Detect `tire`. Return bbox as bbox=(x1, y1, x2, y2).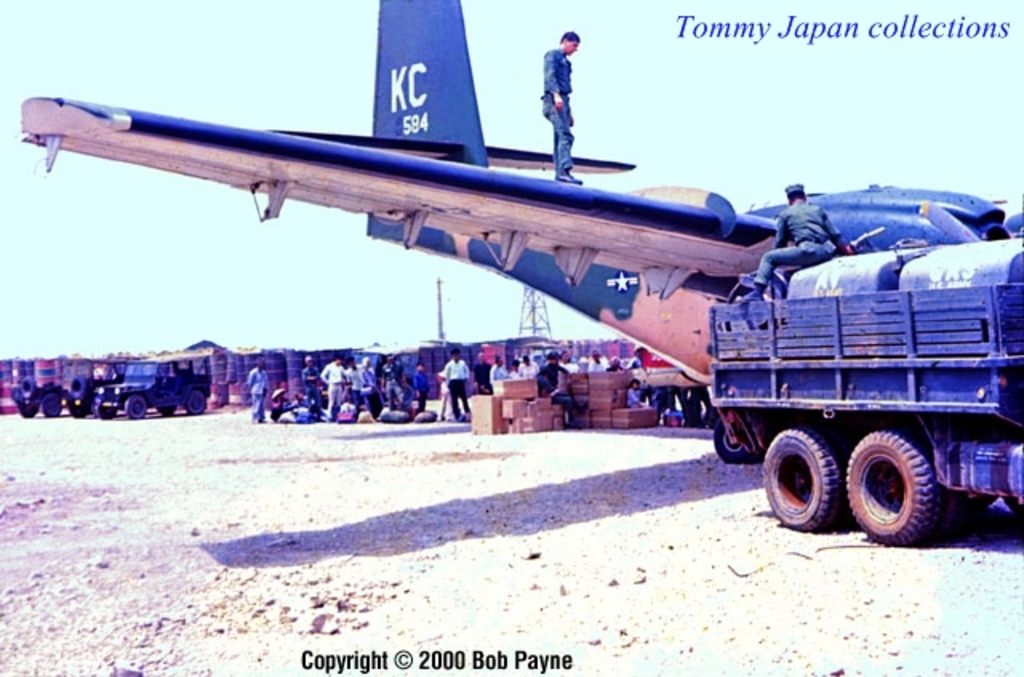
bbox=(96, 405, 118, 419).
